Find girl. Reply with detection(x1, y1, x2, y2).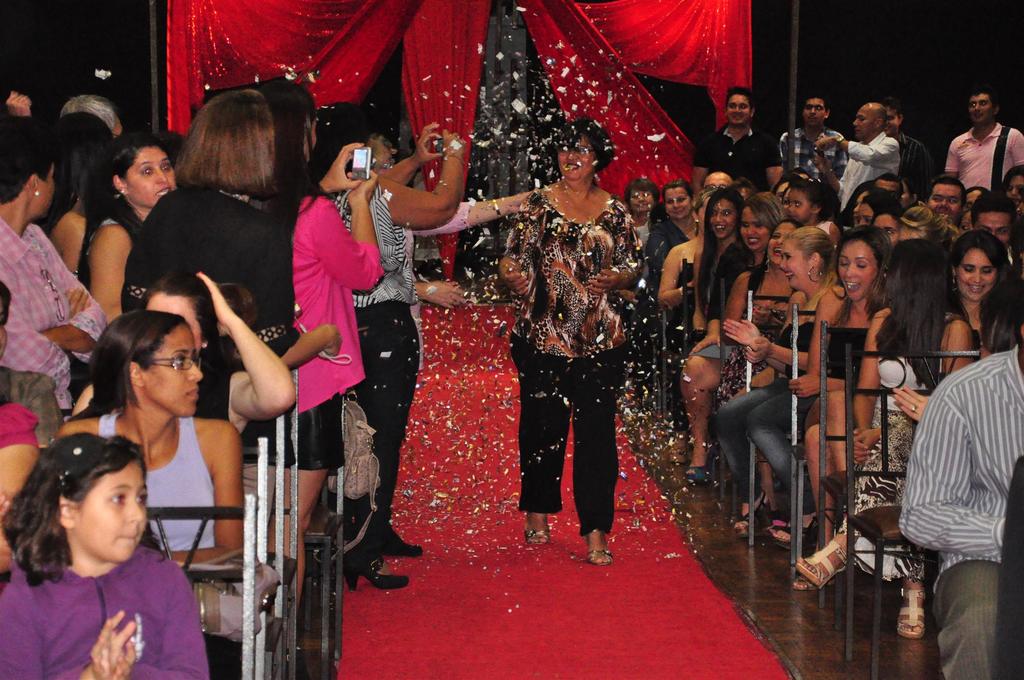
detection(51, 309, 272, 649).
